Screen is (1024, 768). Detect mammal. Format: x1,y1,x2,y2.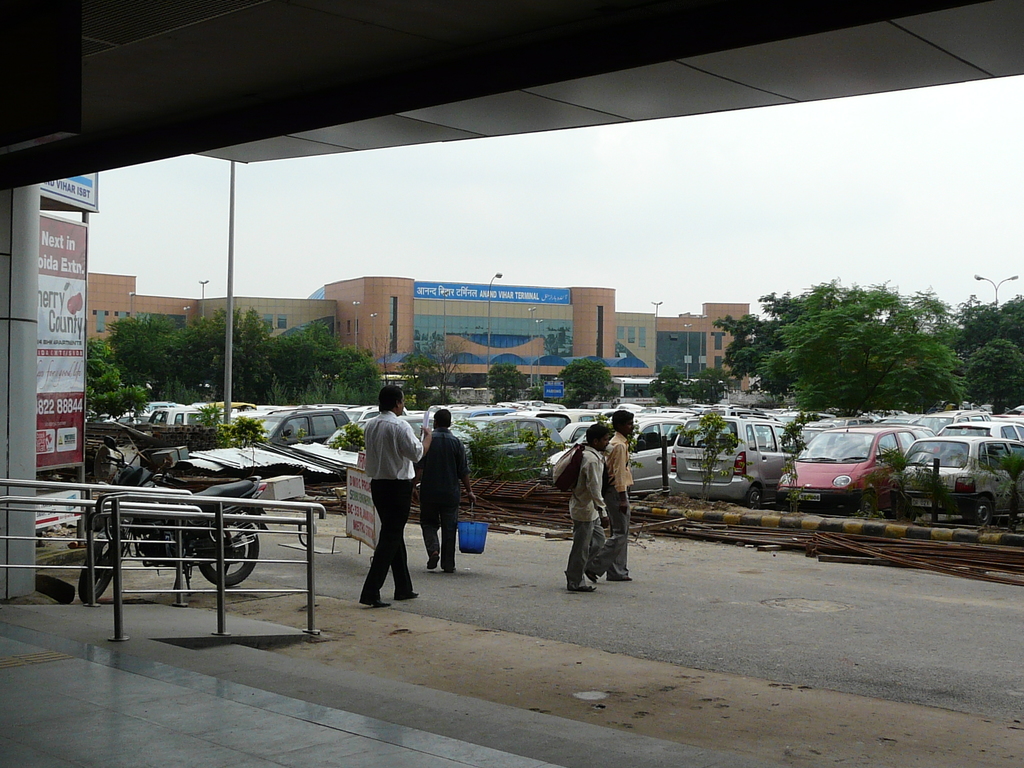
582,406,637,580.
